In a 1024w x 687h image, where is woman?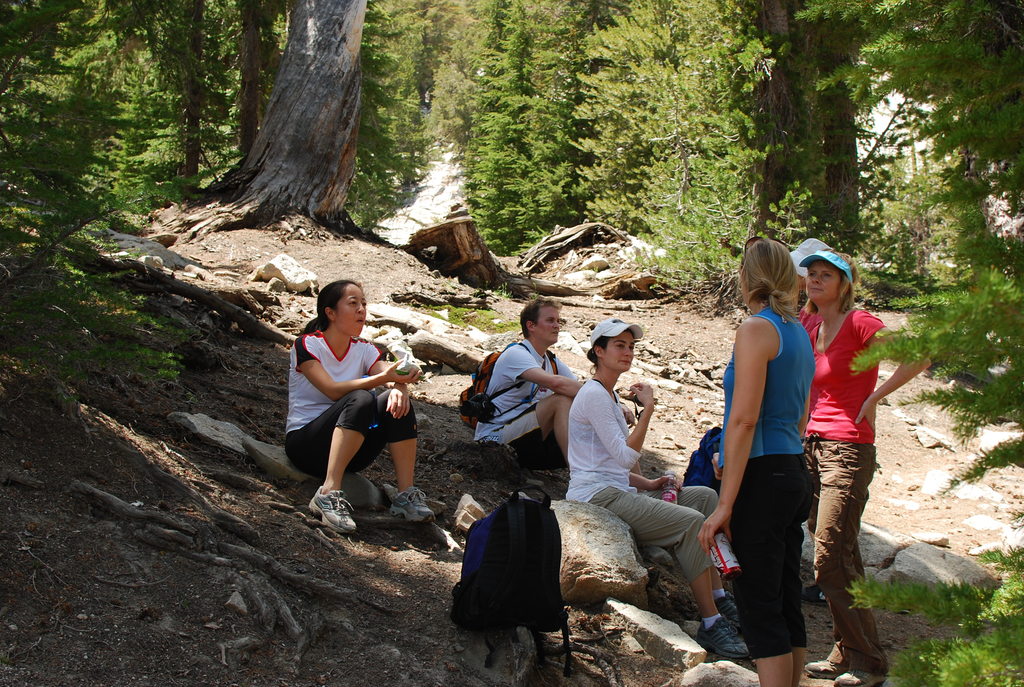
crop(795, 250, 933, 686).
